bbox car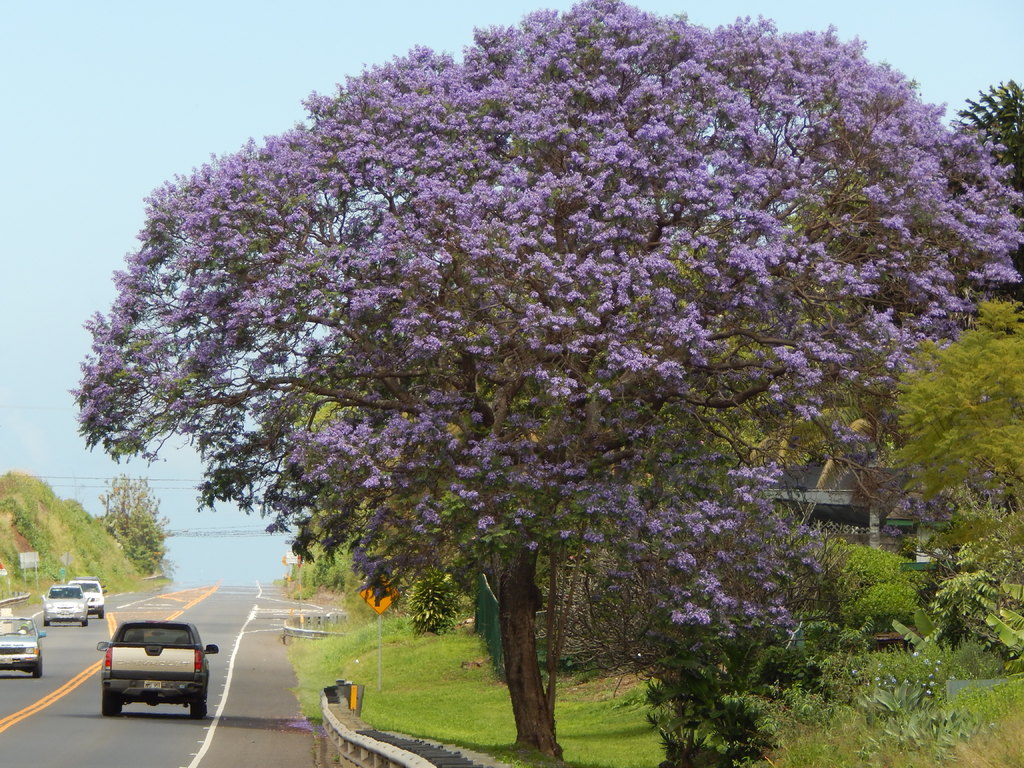
l=42, t=584, r=89, b=625
